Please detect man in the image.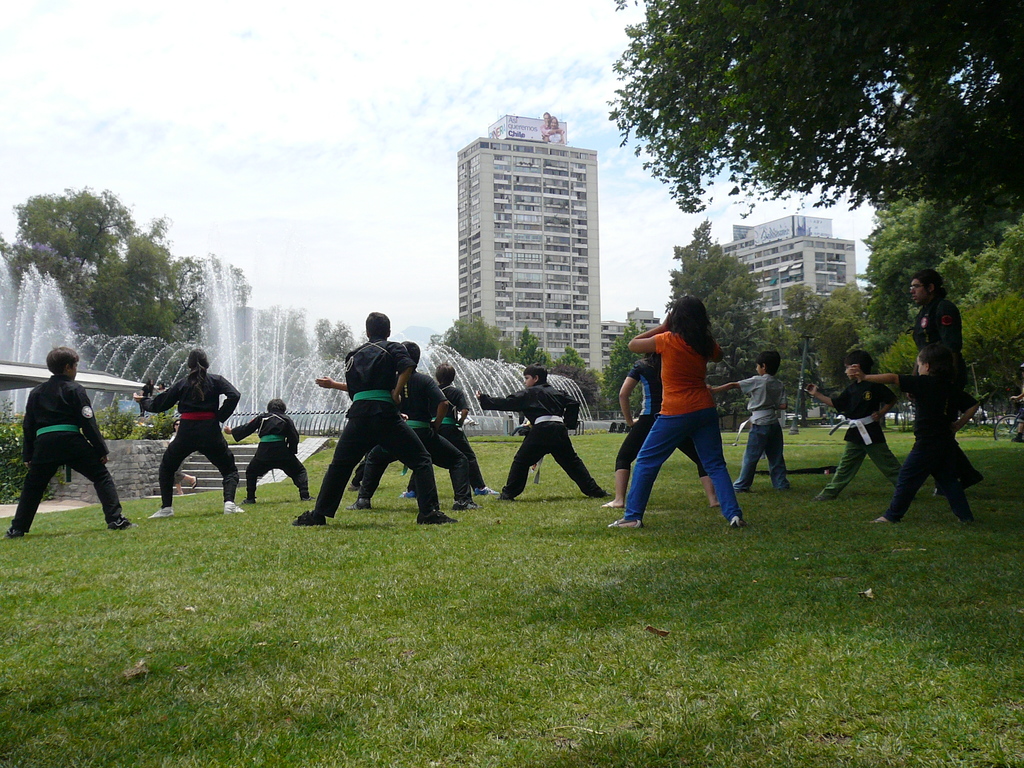
221/399/314/500.
